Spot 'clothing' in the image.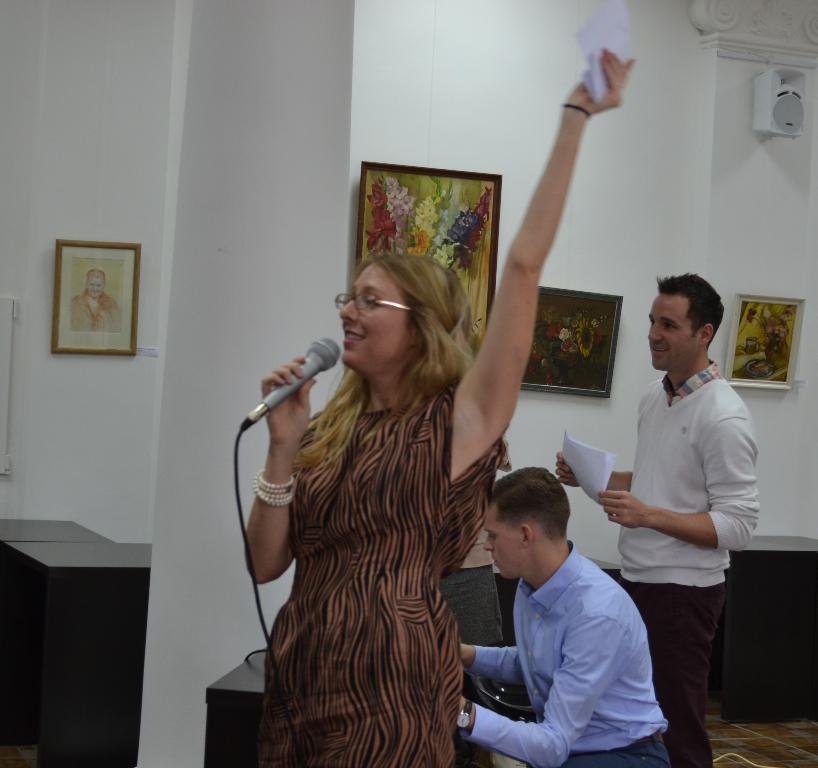
'clothing' found at [619,361,760,767].
